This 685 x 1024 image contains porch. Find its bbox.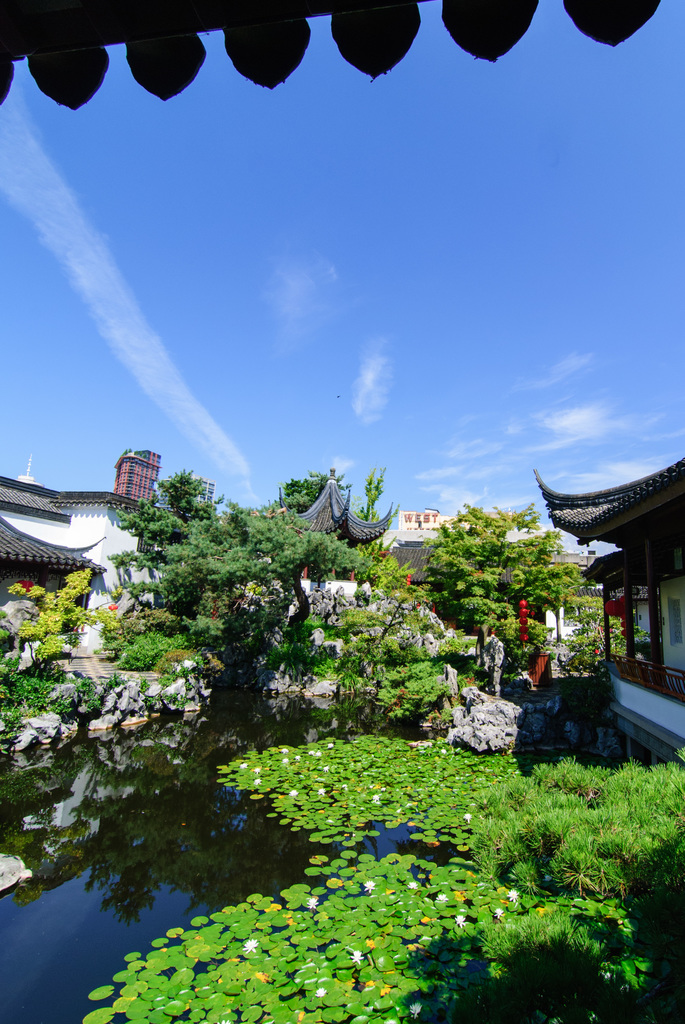
x1=594, y1=605, x2=684, y2=753.
